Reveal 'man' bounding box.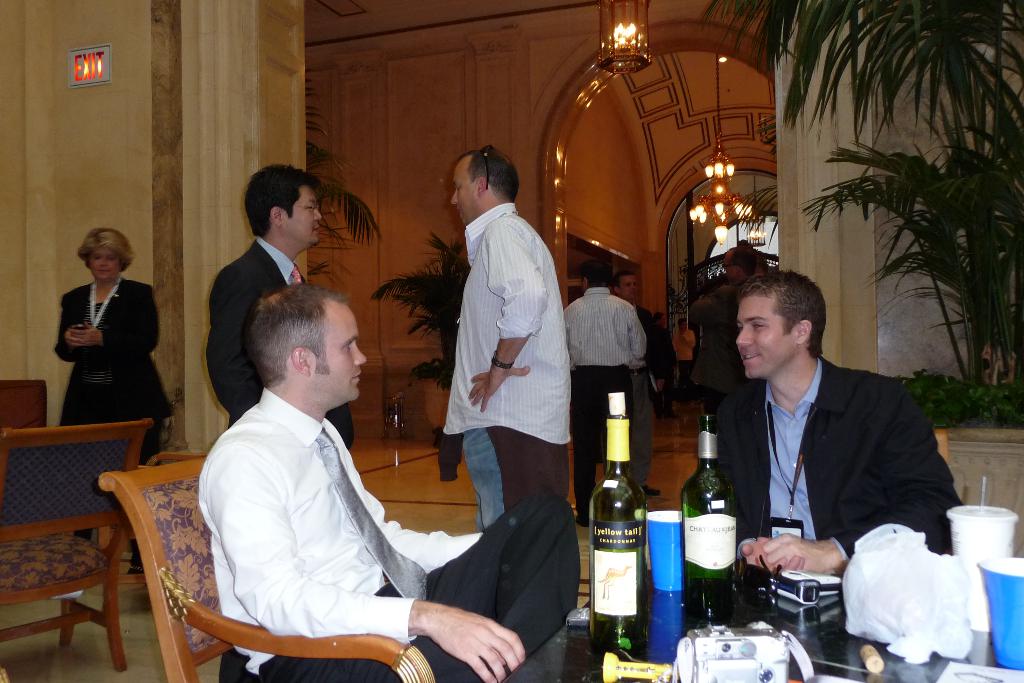
Revealed: [209, 162, 355, 446].
